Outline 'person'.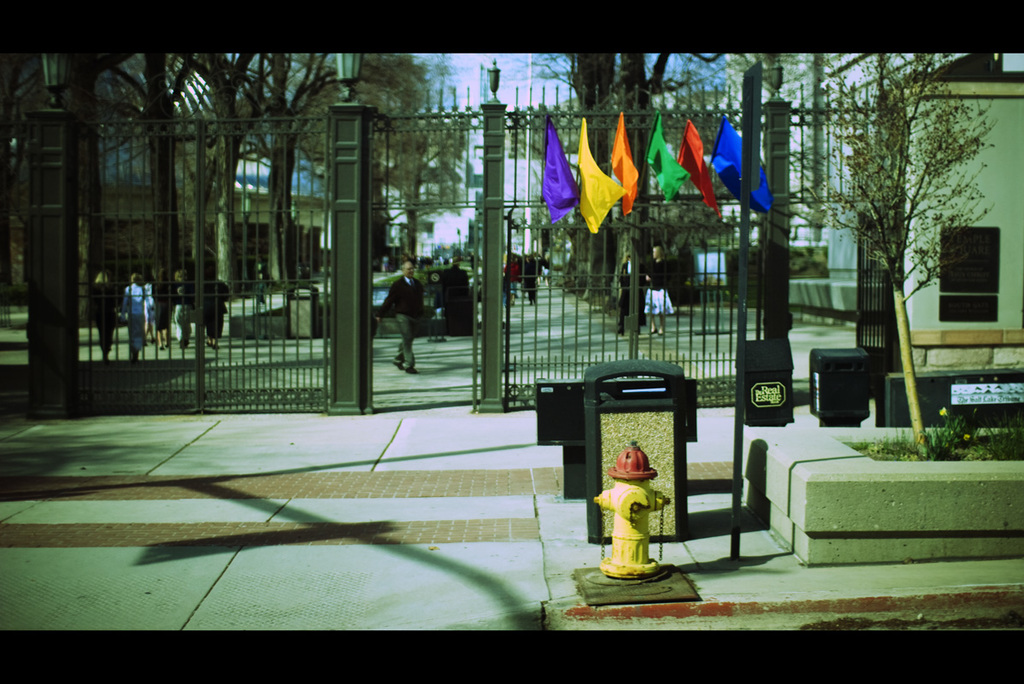
Outline: <box>612,248,629,341</box>.
